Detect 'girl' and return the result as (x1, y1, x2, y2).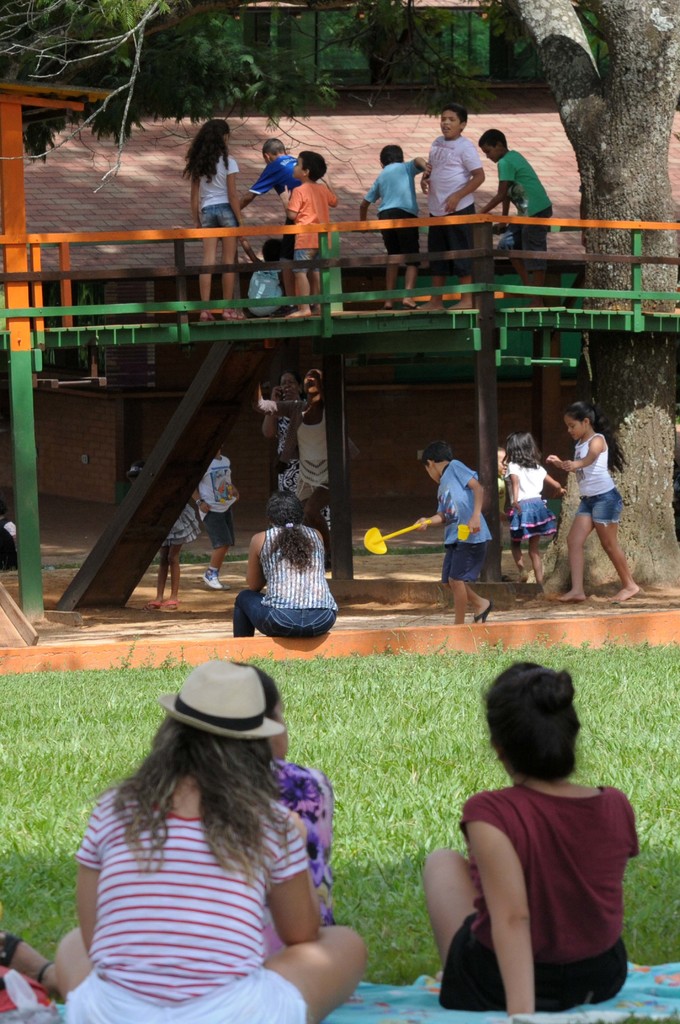
(127, 461, 198, 608).
